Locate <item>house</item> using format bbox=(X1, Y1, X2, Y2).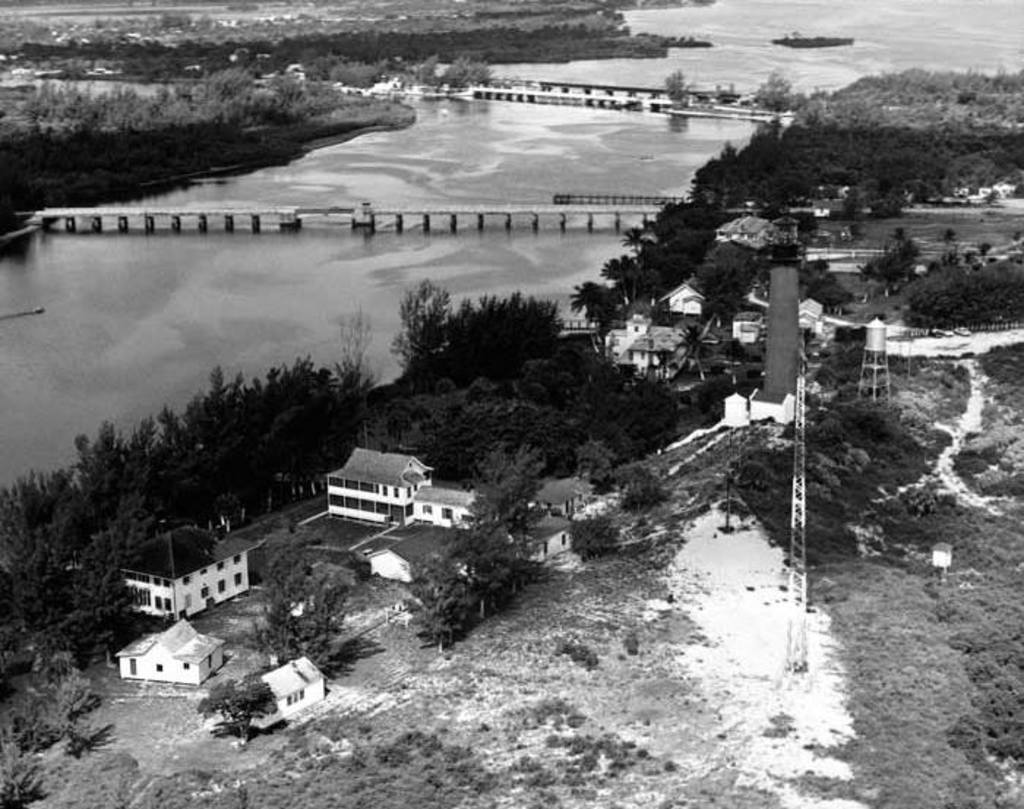
bbox=(527, 471, 595, 522).
